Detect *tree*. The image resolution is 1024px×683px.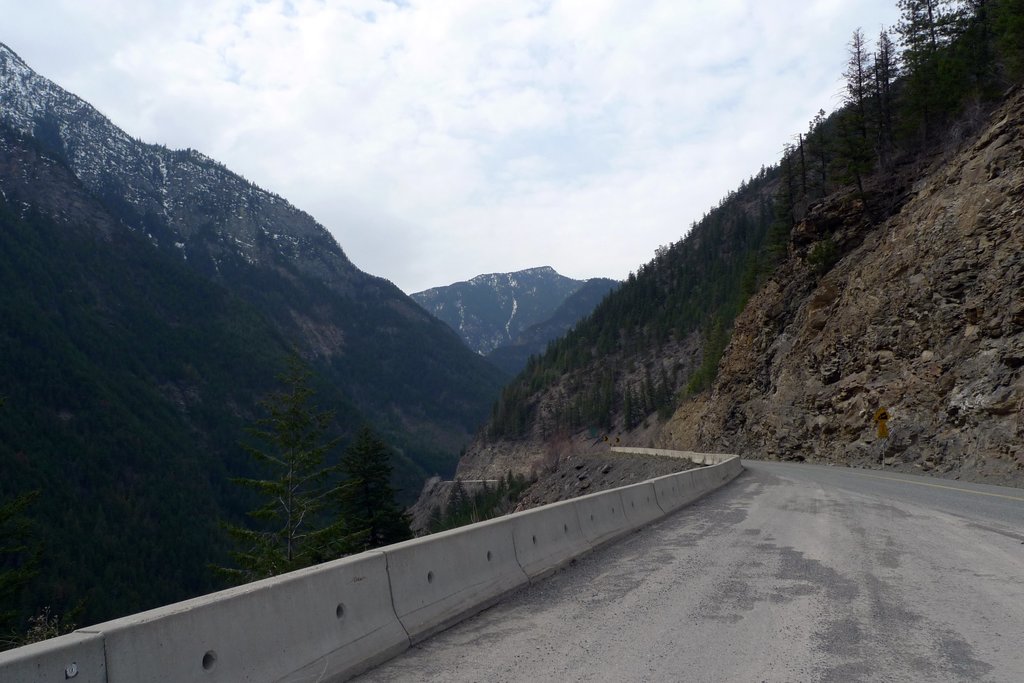
{"x1": 221, "y1": 345, "x2": 371, "y2": 585}.
